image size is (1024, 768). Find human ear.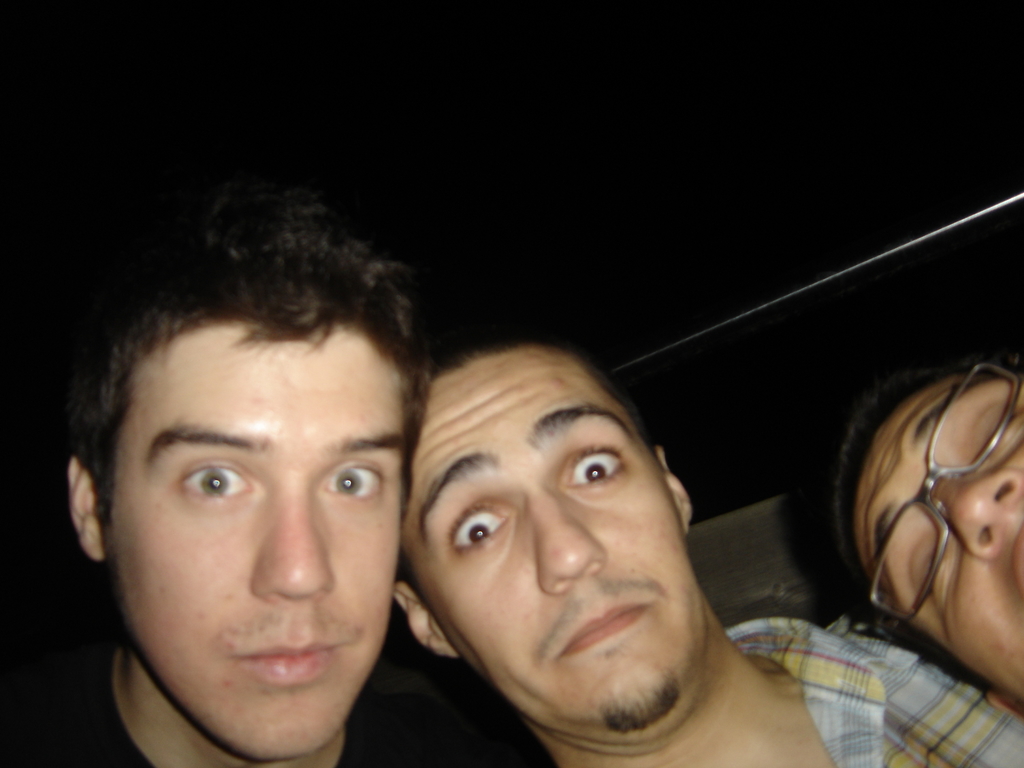
396 579 457 661.
